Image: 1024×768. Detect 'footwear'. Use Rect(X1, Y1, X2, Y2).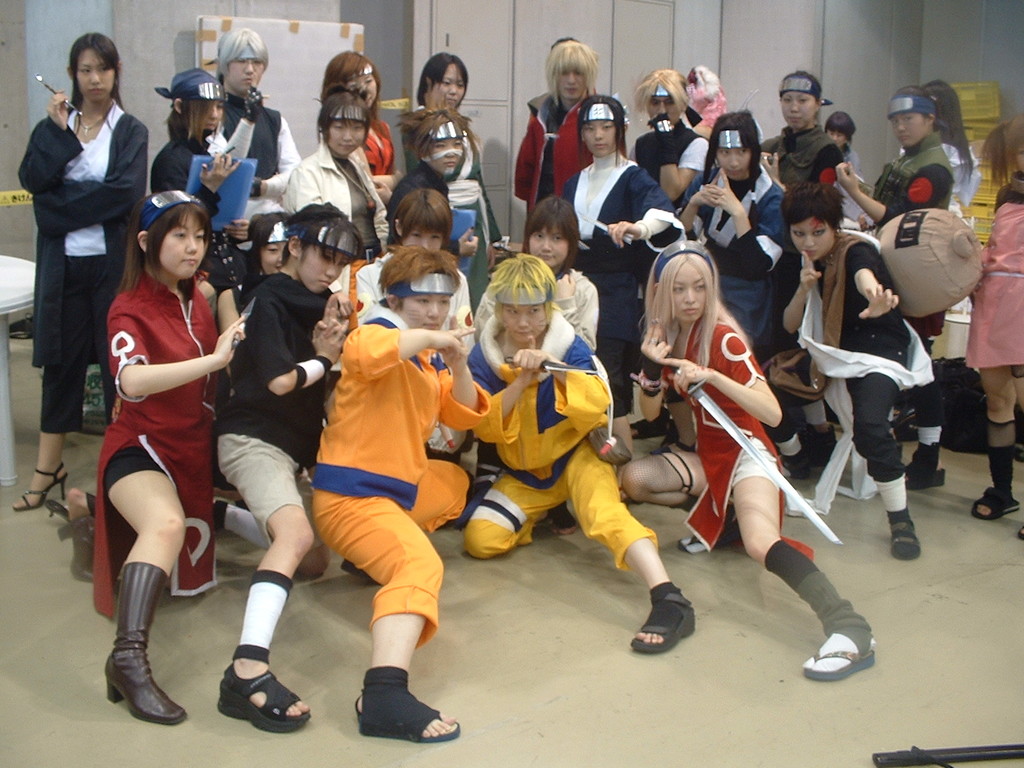
Rect(890, 516, 923, 563).
